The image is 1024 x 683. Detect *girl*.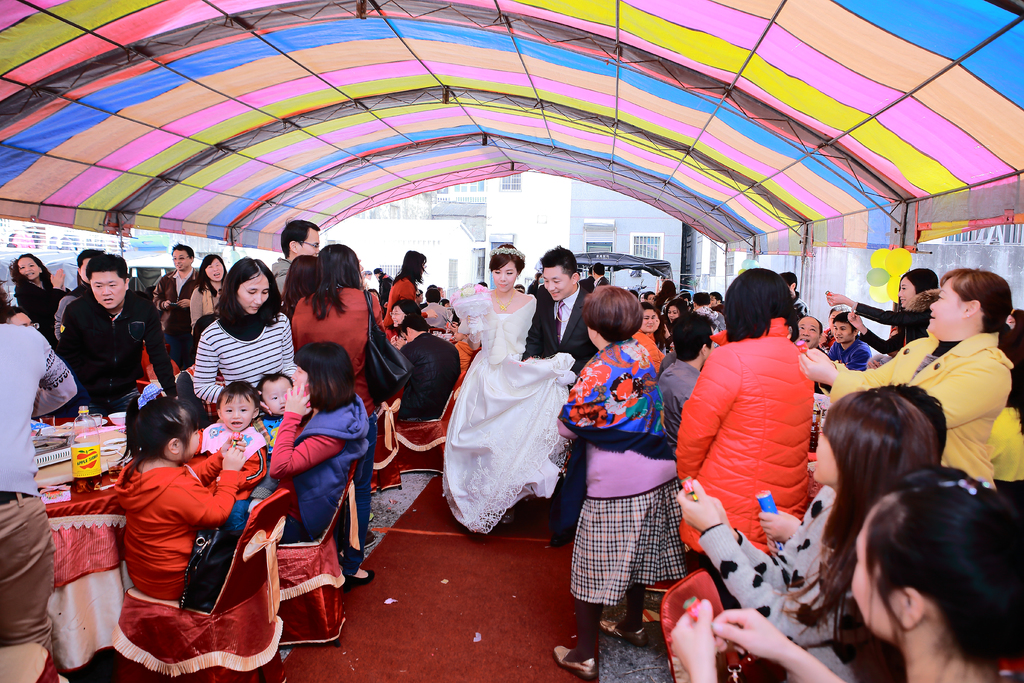
Detection: {"left": 192, "top": 255, "right": 289, "bottom": 423}.
